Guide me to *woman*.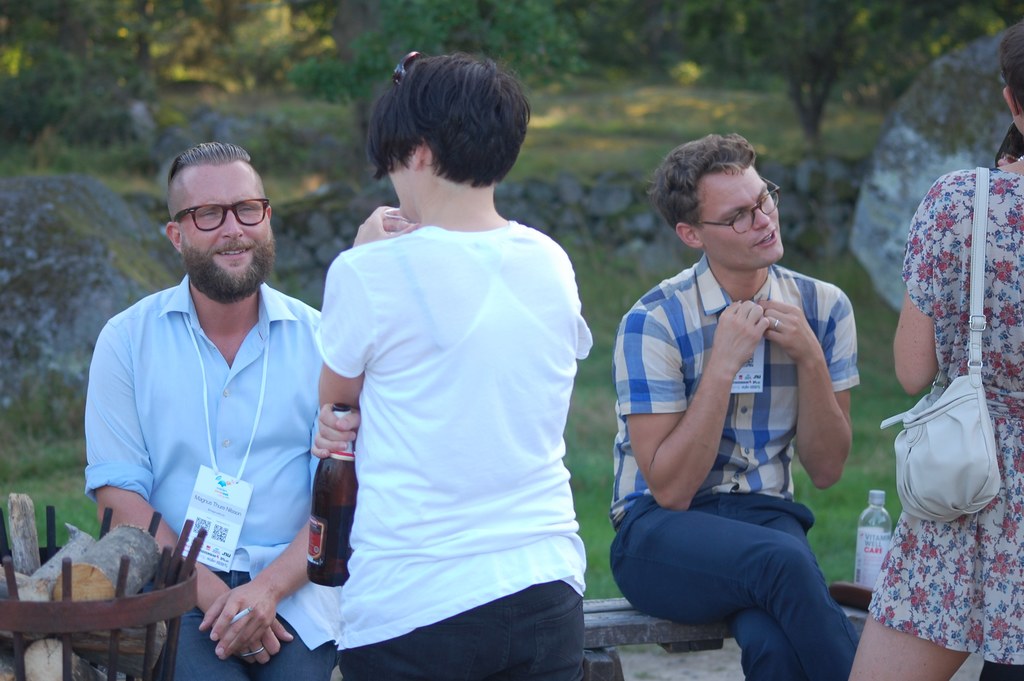
Guidance: [841,21,1023,680].
